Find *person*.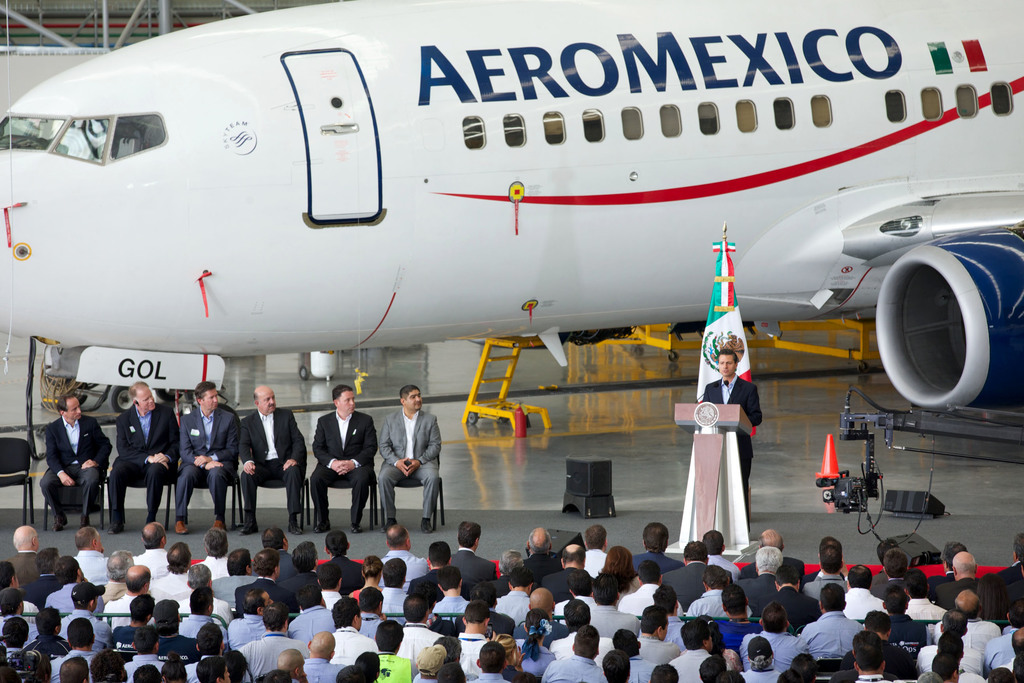
[692,294,772,557].
